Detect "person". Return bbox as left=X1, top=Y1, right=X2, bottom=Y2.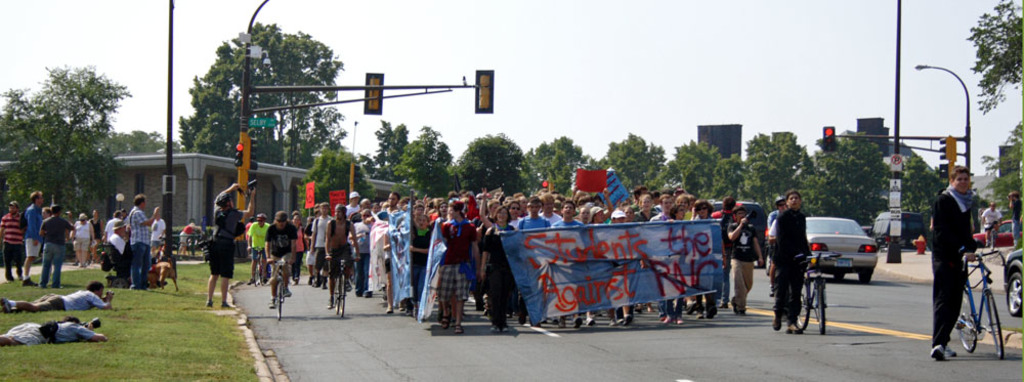
left=766, top=187, right=815, bottom=331.
